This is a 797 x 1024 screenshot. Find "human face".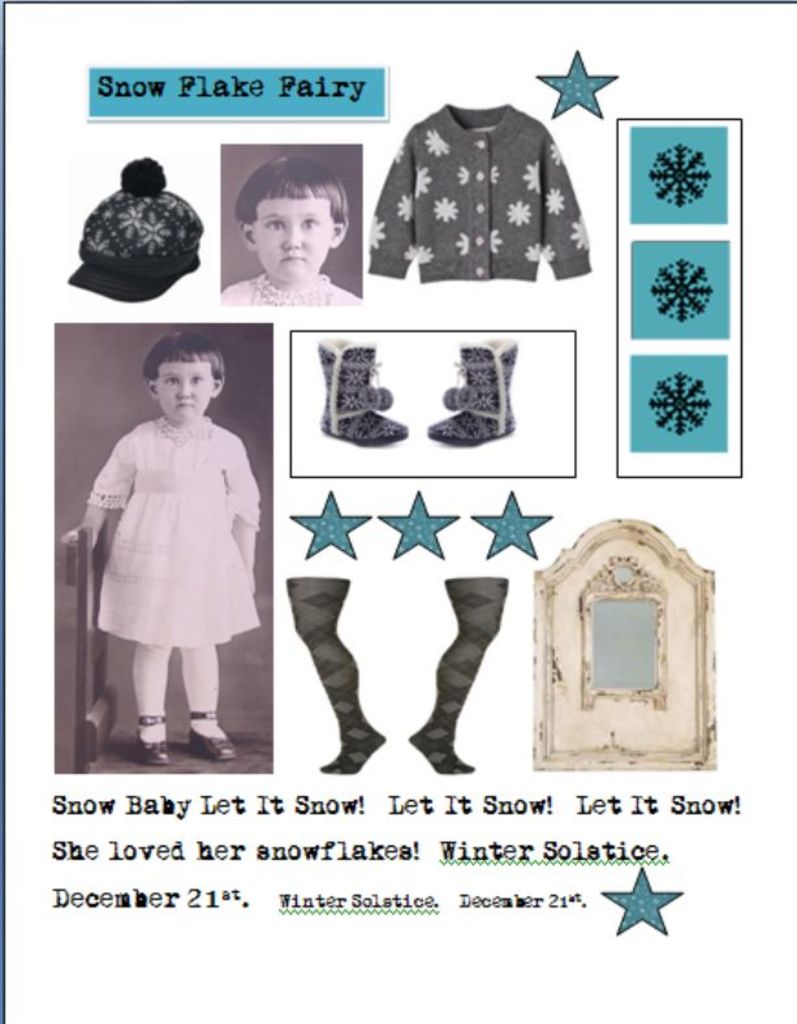
Bounding box: 154:358:216:425.
